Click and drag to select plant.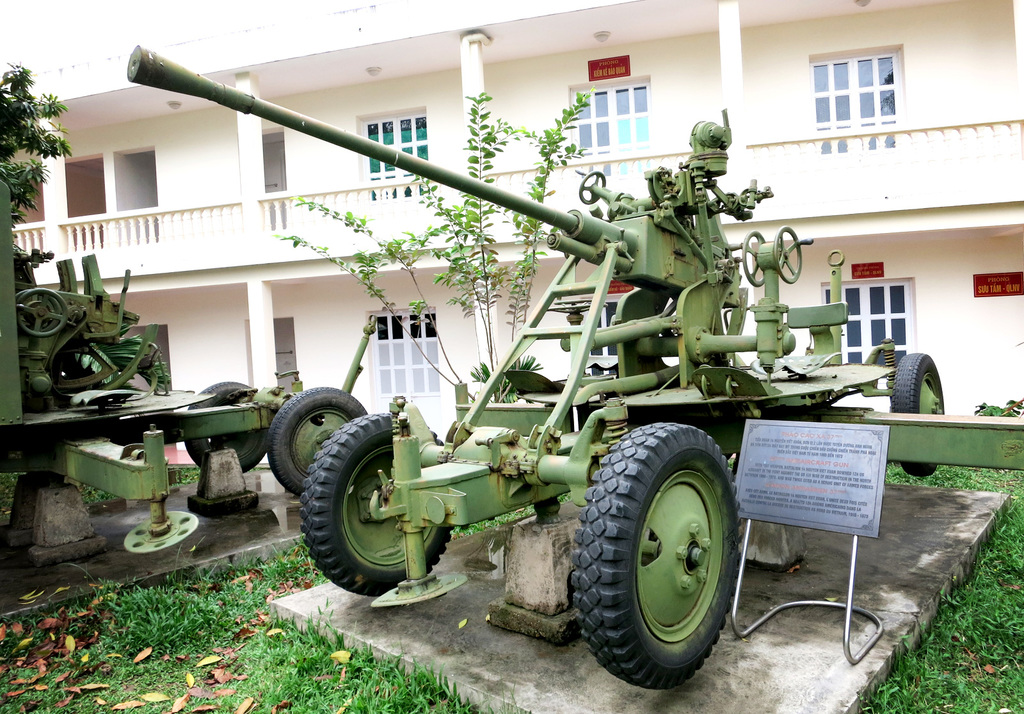
Selection: <box>88,583,217,664</box>.
